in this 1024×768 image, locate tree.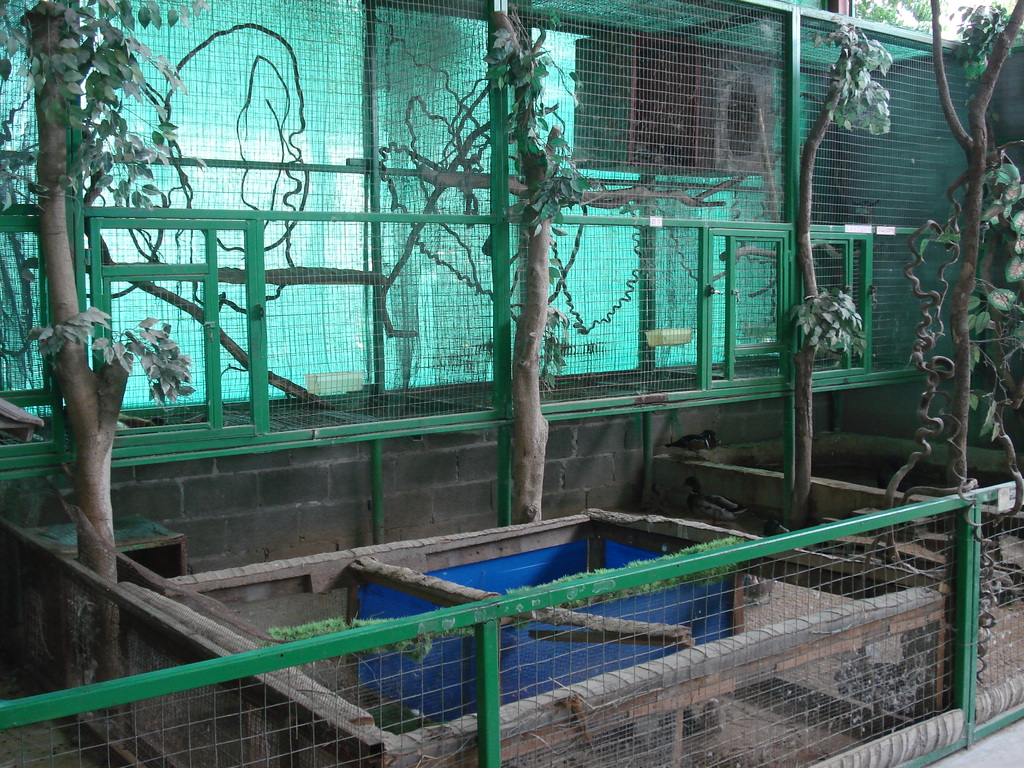
Bounding box: bbox(790, 17, 892, 536).
